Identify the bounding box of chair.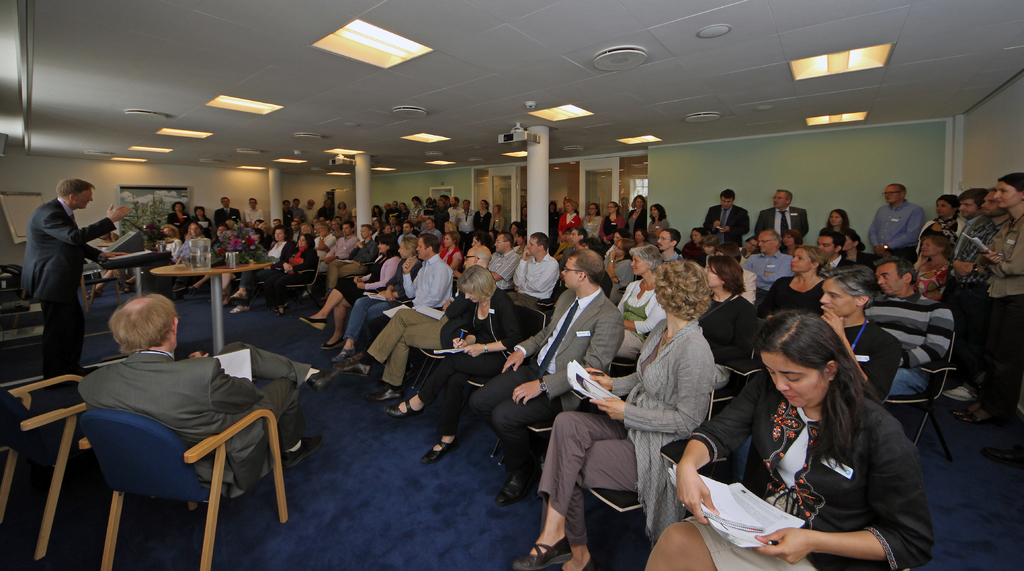
{"left": 283, "top": 263, "right": 324, "bottom": 310}.
